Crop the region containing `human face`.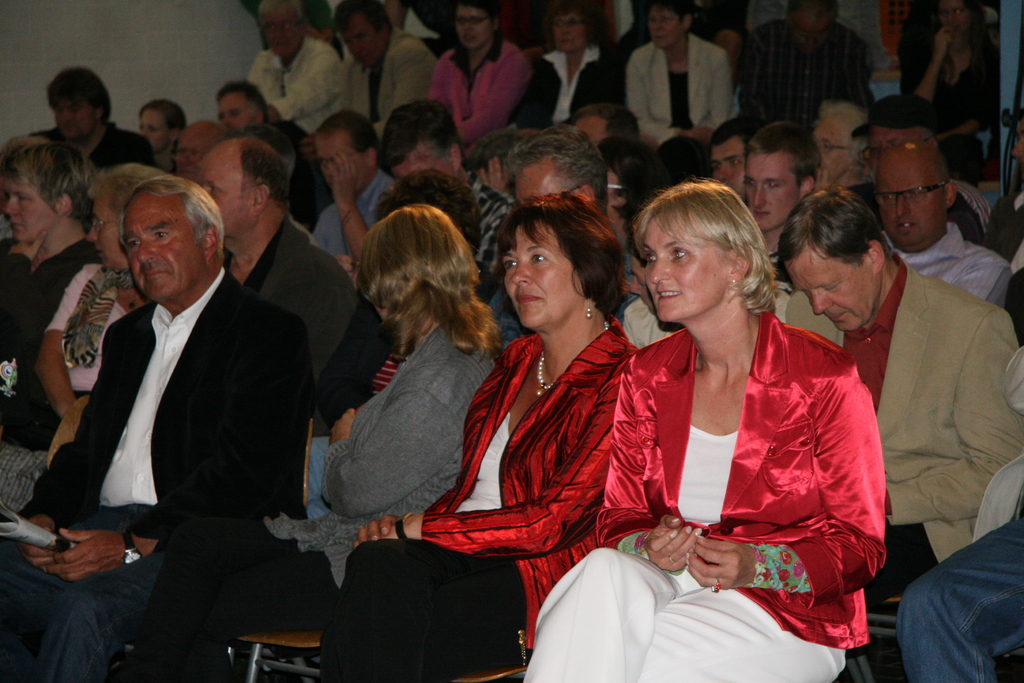
Crop region: [x1=145, y1=110, x2=167, y2=157].
